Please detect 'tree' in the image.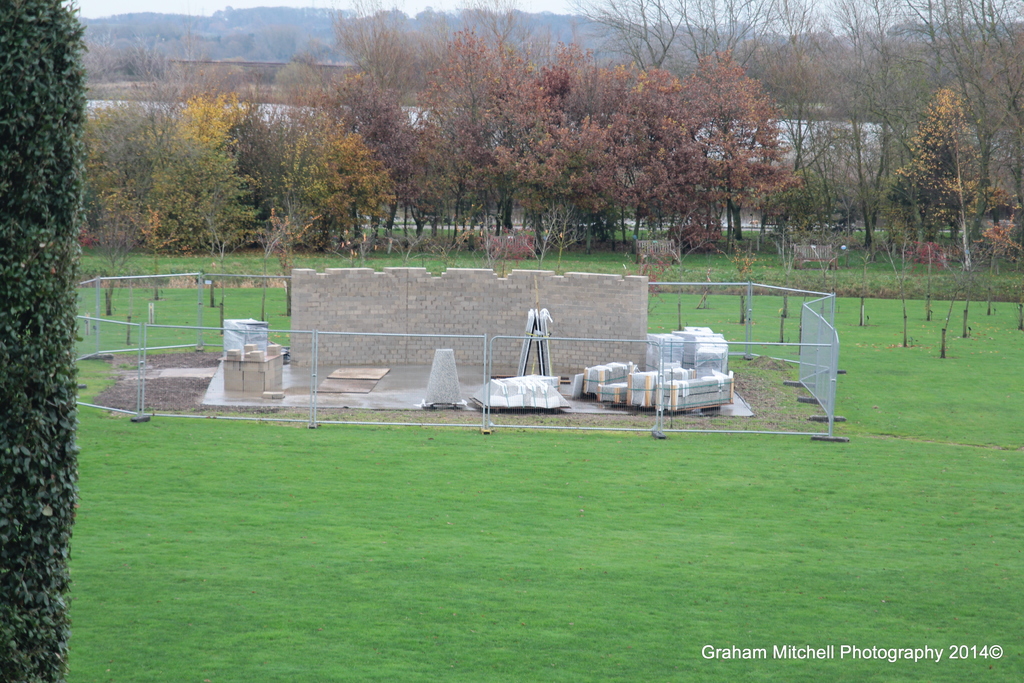
<region>676, 53, 806, 250</region>.
